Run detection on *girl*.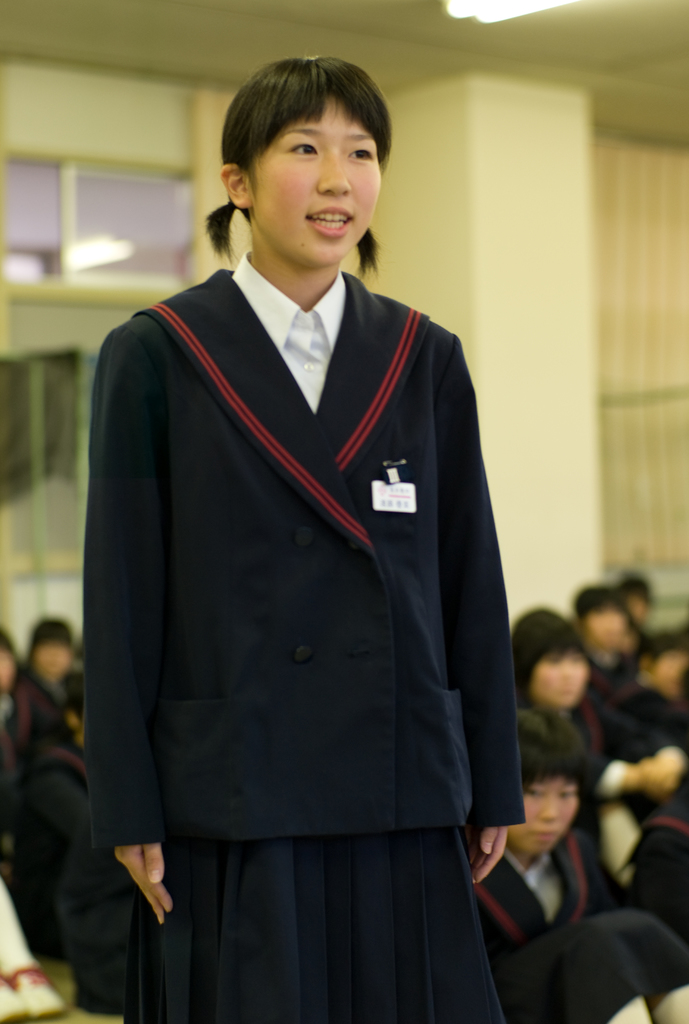
Result: [x1=471, y1=712, x2=685, y2=1023].
